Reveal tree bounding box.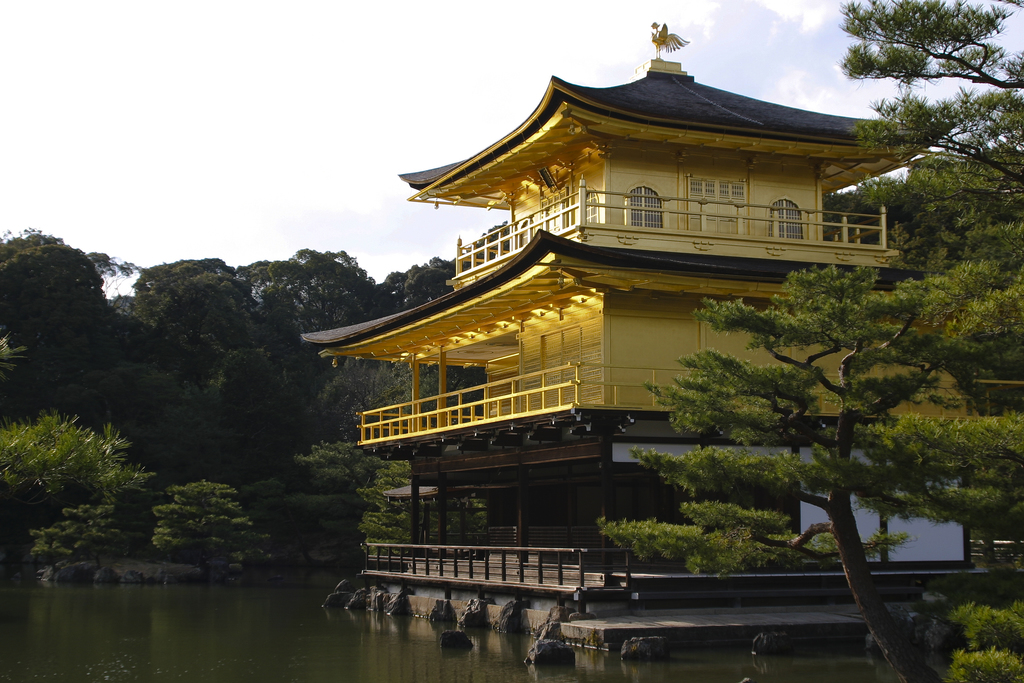
Revealed: <region>298, 425, 380, 481</region>.
